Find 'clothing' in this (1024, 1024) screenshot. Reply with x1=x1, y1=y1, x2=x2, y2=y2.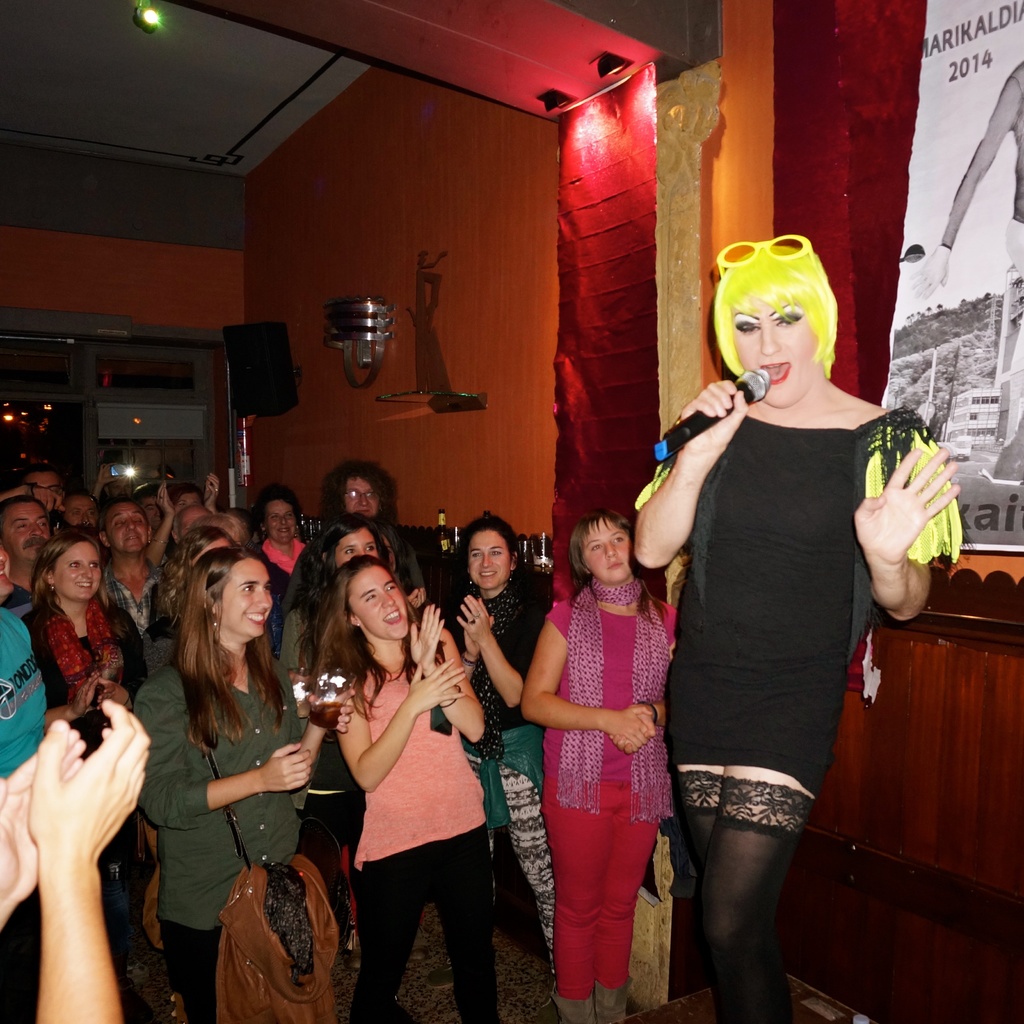
x1=265, y1=531, x2=305, y2=600.
